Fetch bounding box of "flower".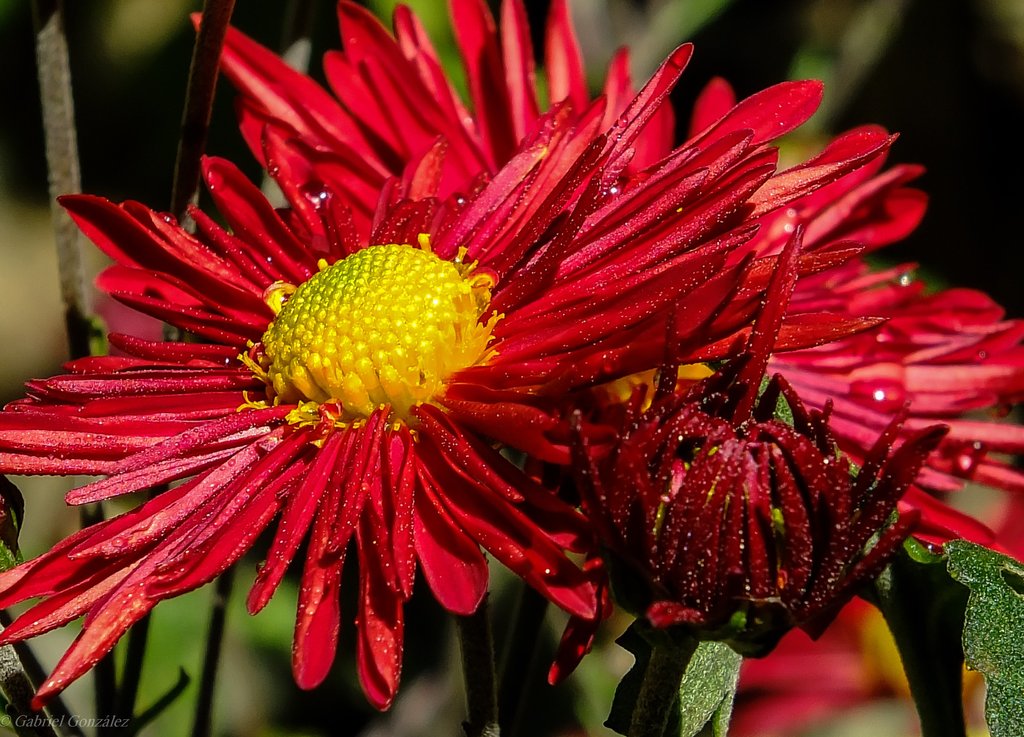
Bbox: select_region(576, 219, 956, 679).
